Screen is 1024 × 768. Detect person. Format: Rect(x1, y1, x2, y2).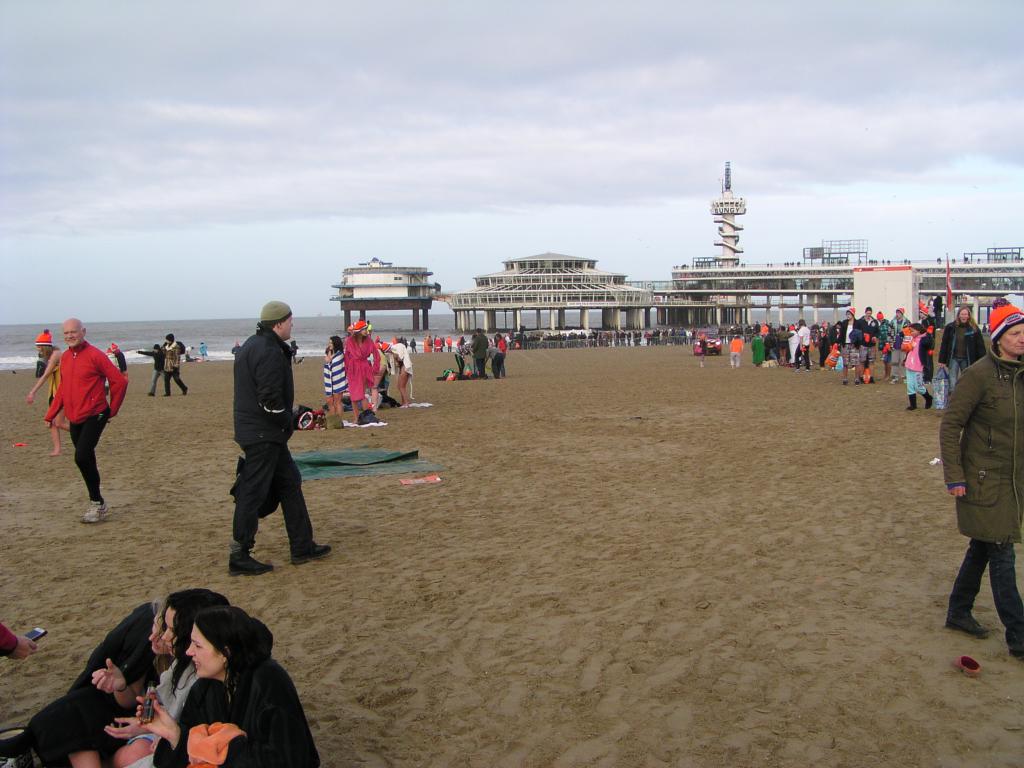
Rect(132, 602, 323, 767).
